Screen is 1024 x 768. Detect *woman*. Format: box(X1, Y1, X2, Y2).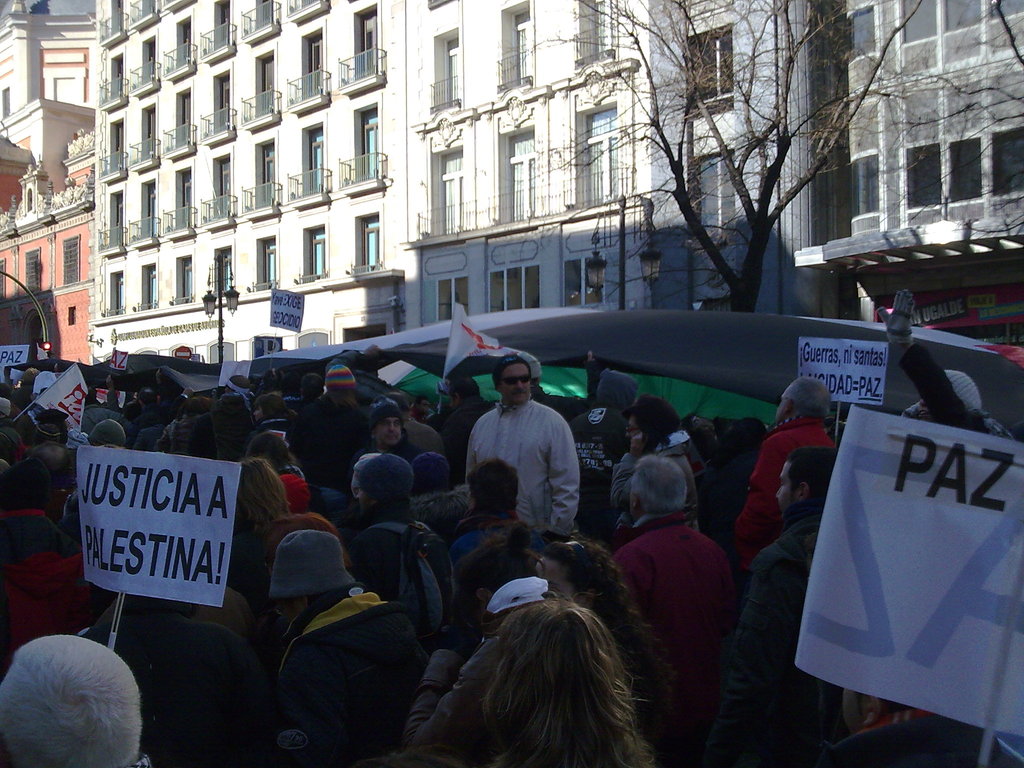
box(477, 597, 653, 767).
